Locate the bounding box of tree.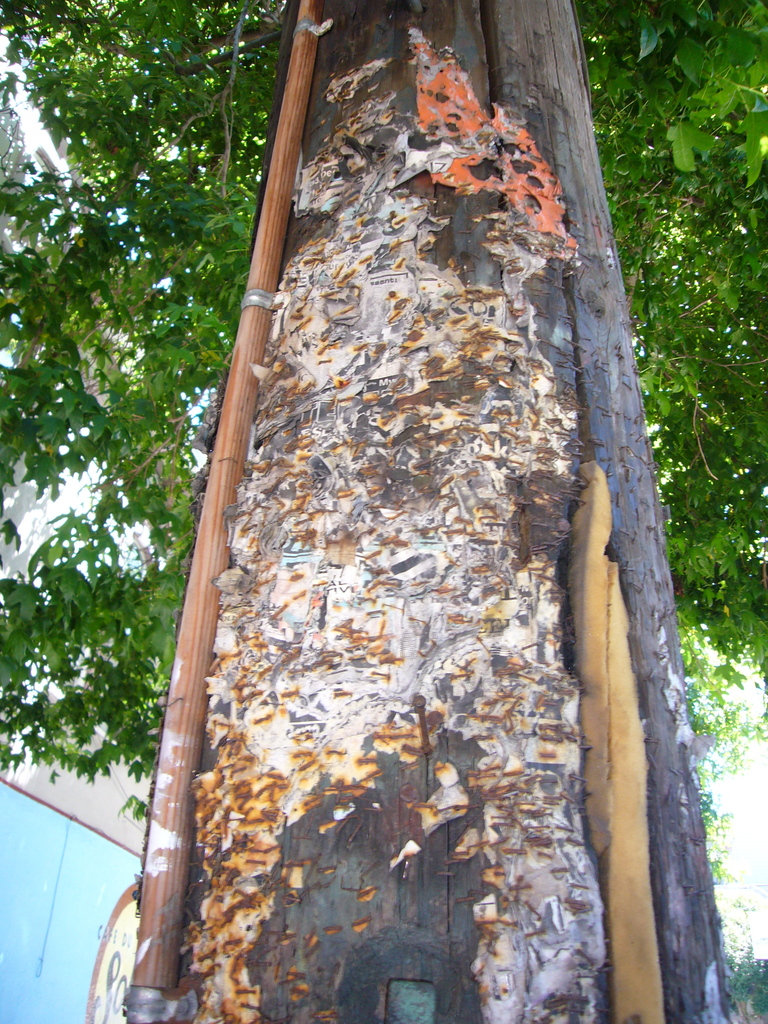
Bounding box: Rect(564, 0, 767, 938).
